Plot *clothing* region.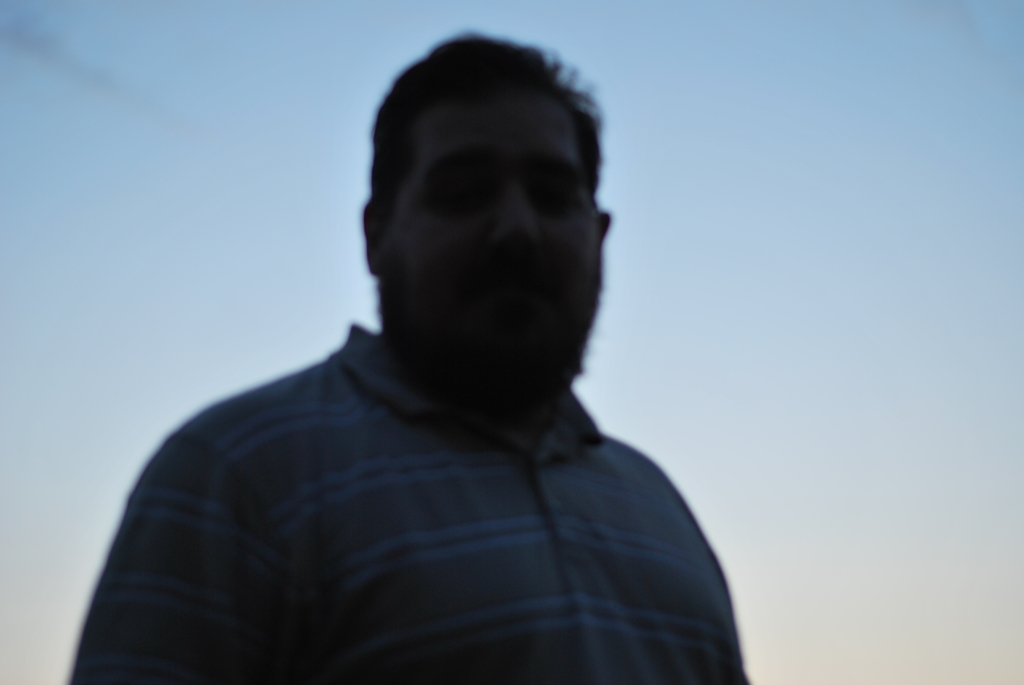
Plotted at pyautogui.locateOnScreen(49, 300, 763, 673).
